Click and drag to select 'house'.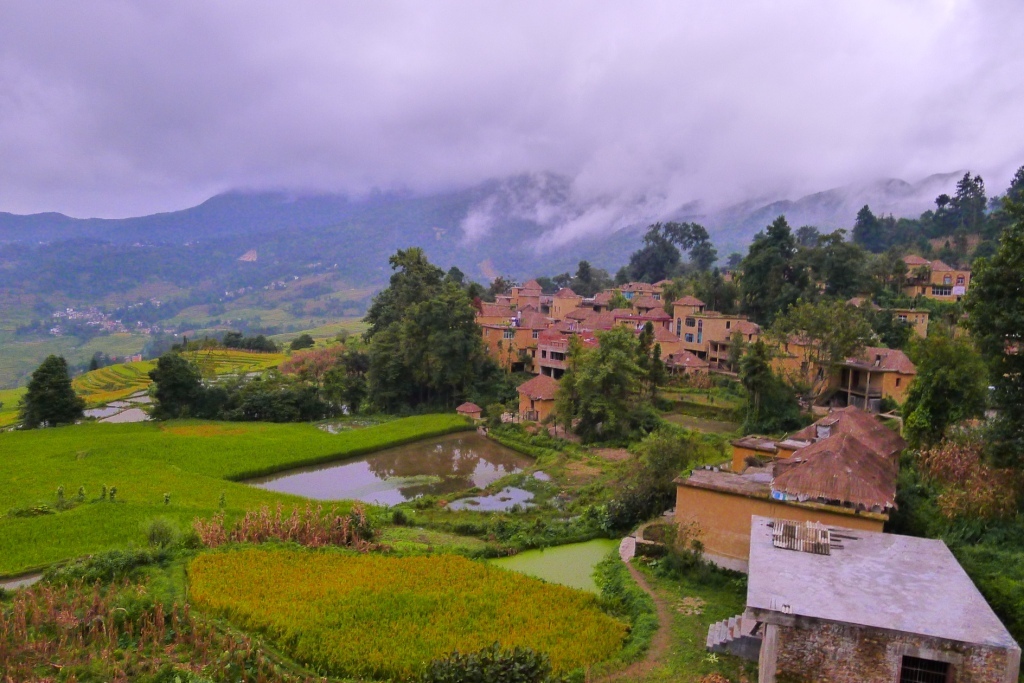
Selection: 754:333:828:394.
